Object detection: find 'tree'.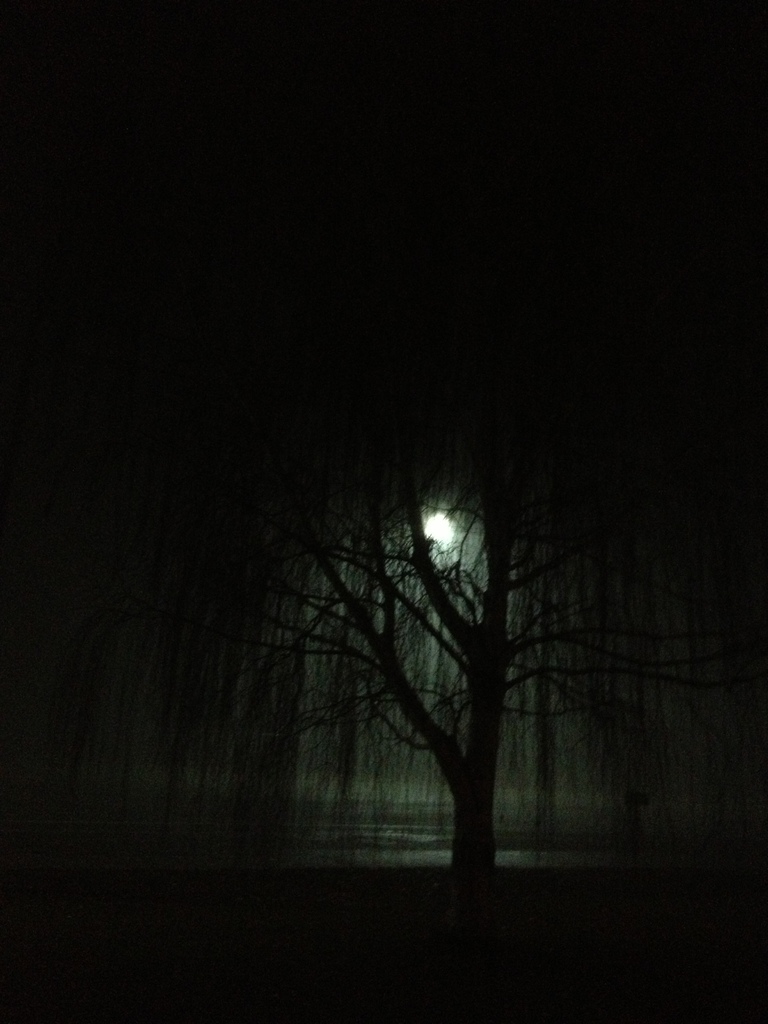
(244, 468, 611, 892).
